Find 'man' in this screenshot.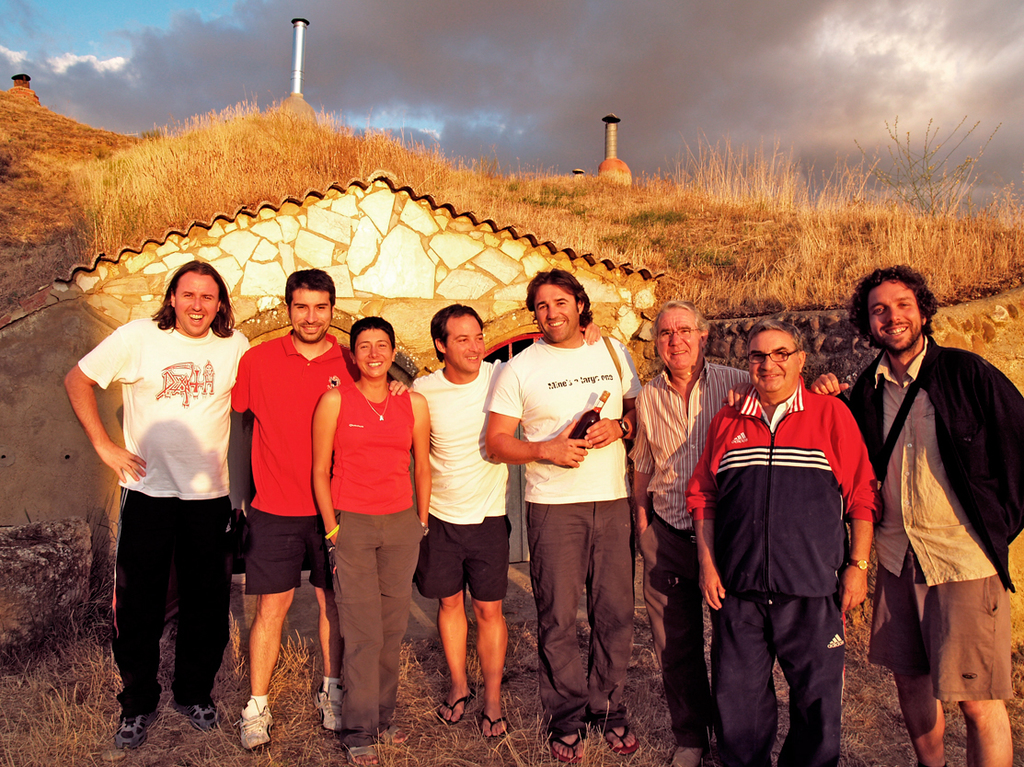
The bounding box for 'man' is 232,270,405,760.
